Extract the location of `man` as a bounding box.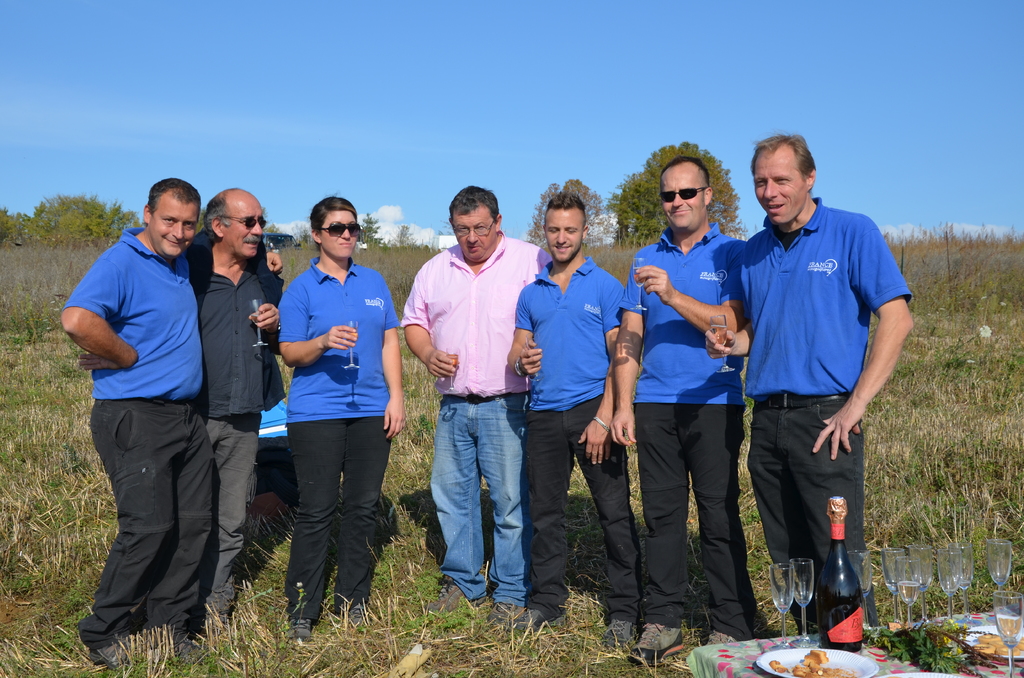
(x1=397, y1=186, x2=554, y2=620).
